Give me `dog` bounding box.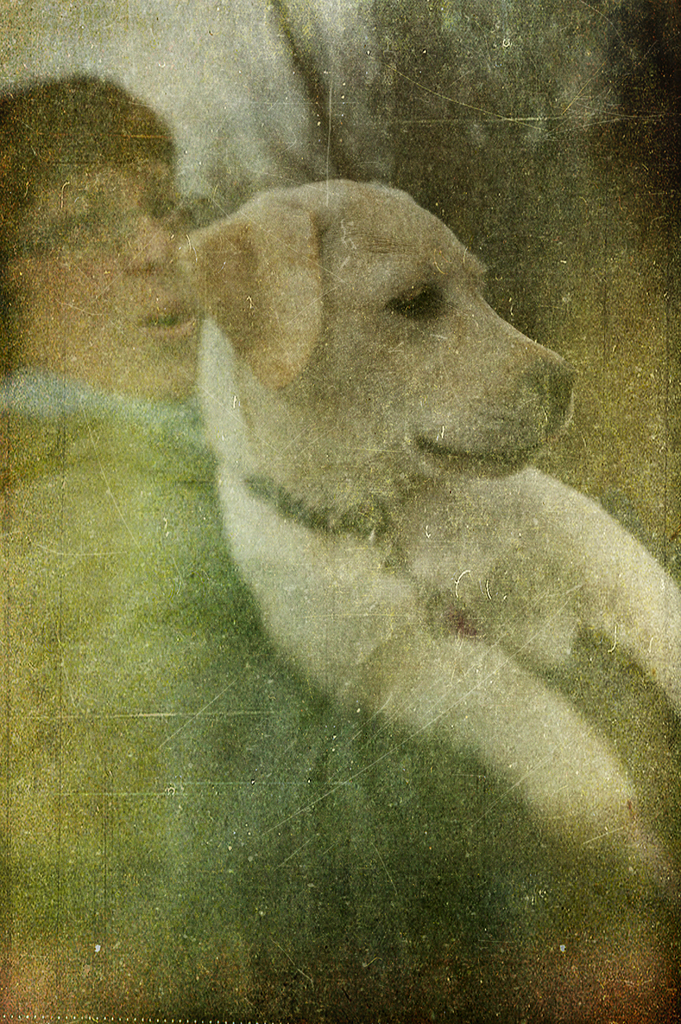
left=173, top=179, right=680, bottom=891.
